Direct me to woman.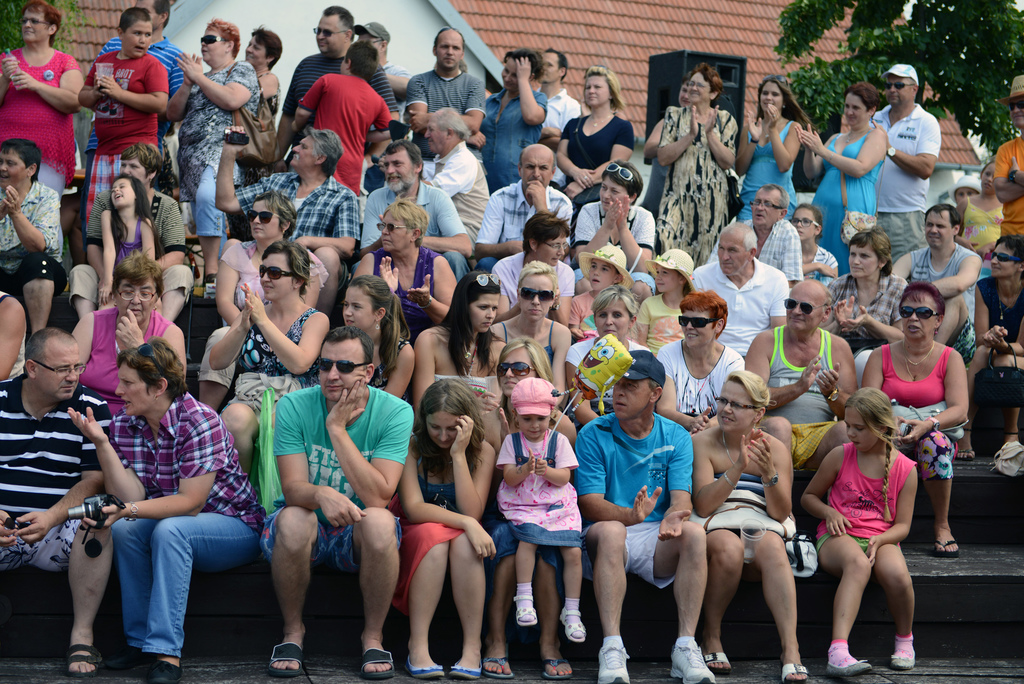
Direction: 559:281:650:416.
